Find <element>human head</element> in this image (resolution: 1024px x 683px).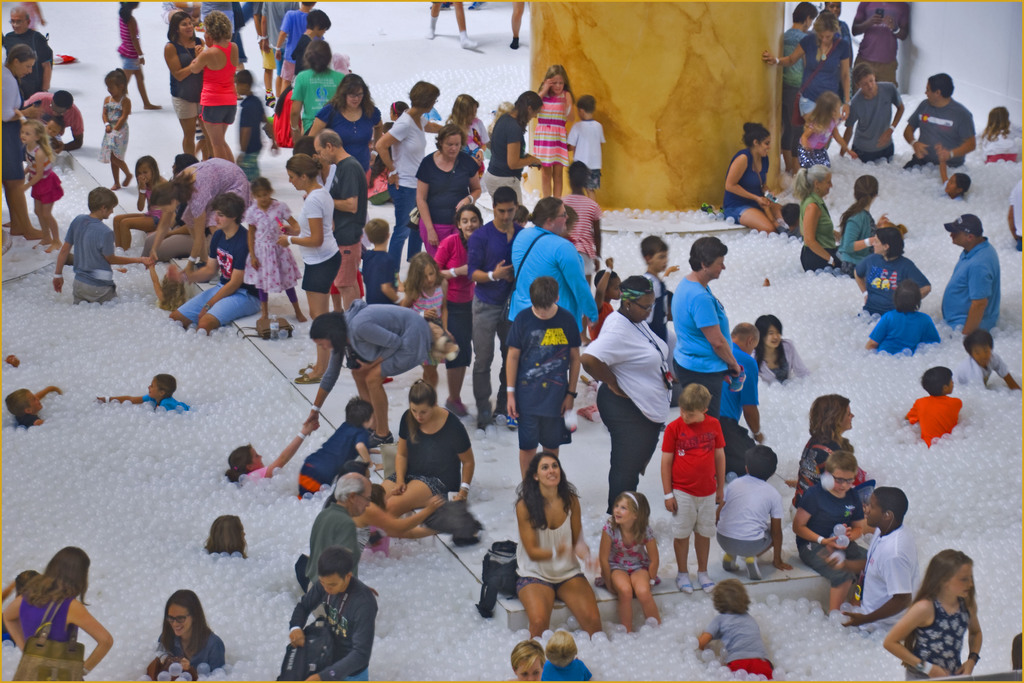
[x1=964, y1=330, x2=995, y2=368].
